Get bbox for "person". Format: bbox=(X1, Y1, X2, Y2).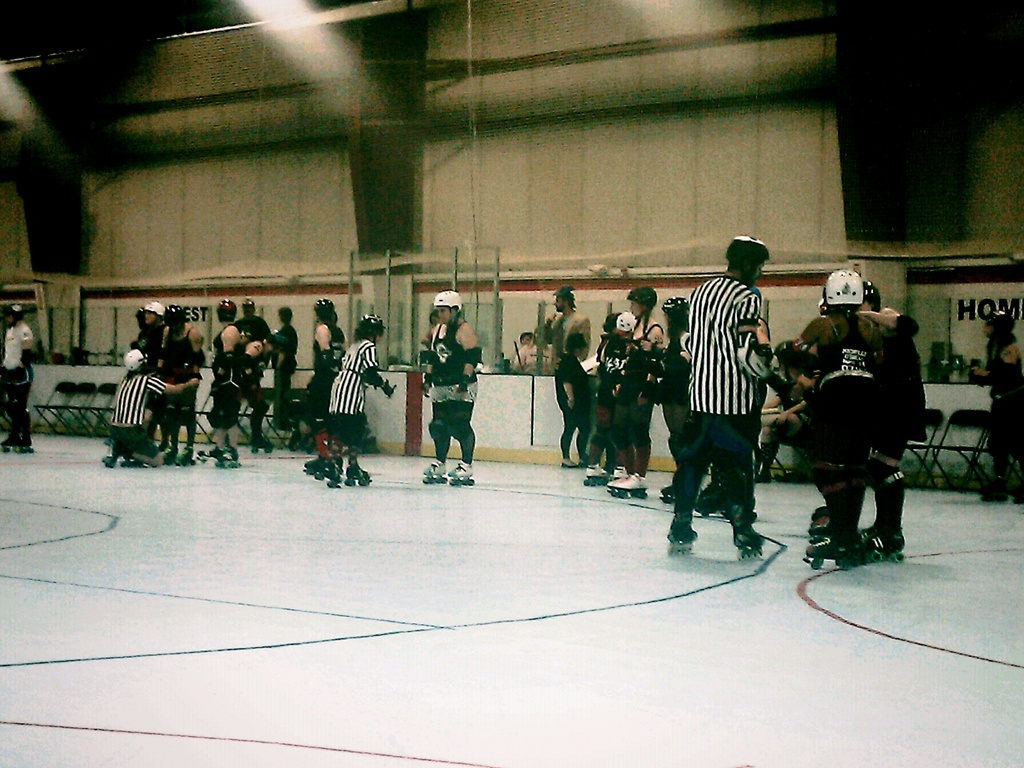
bbox=(422, 287, 476, 486).
